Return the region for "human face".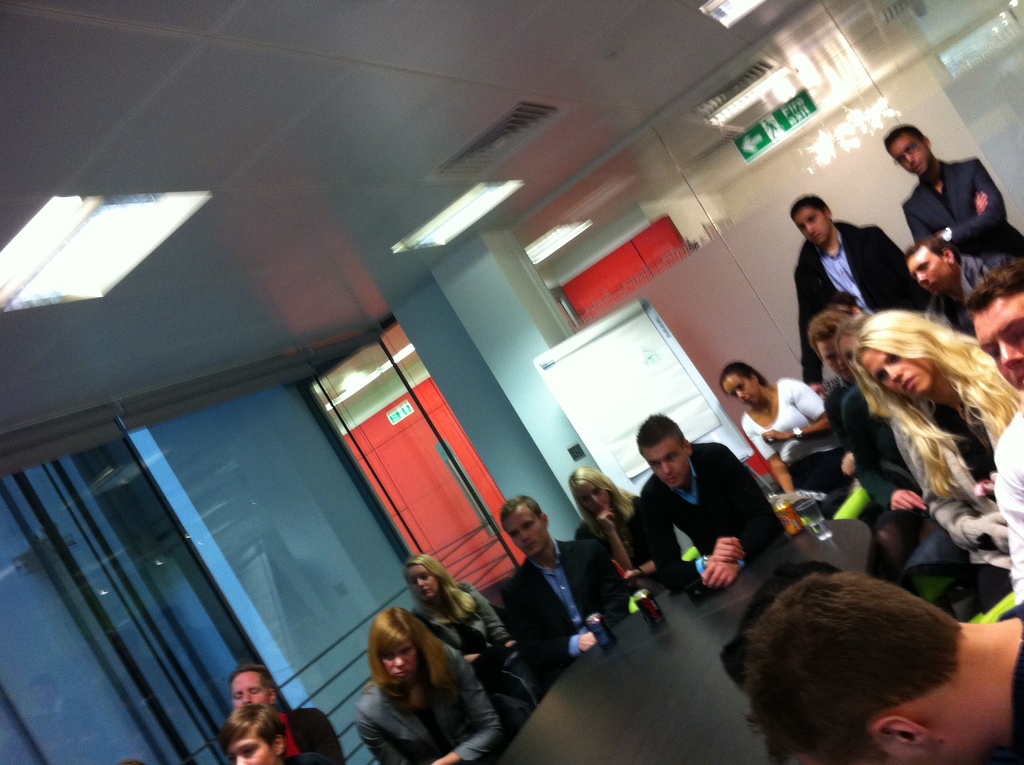
(left=512, top=514, right=547, bottom=558).
